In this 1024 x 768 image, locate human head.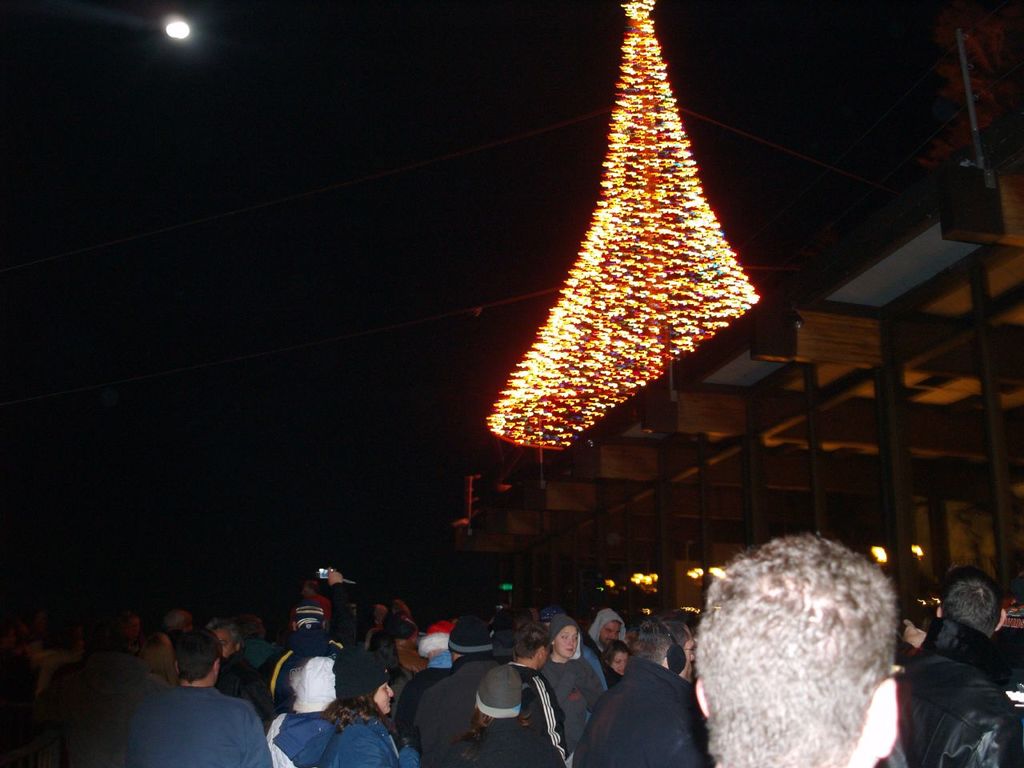
Bounding box: (603,634,630,675).
